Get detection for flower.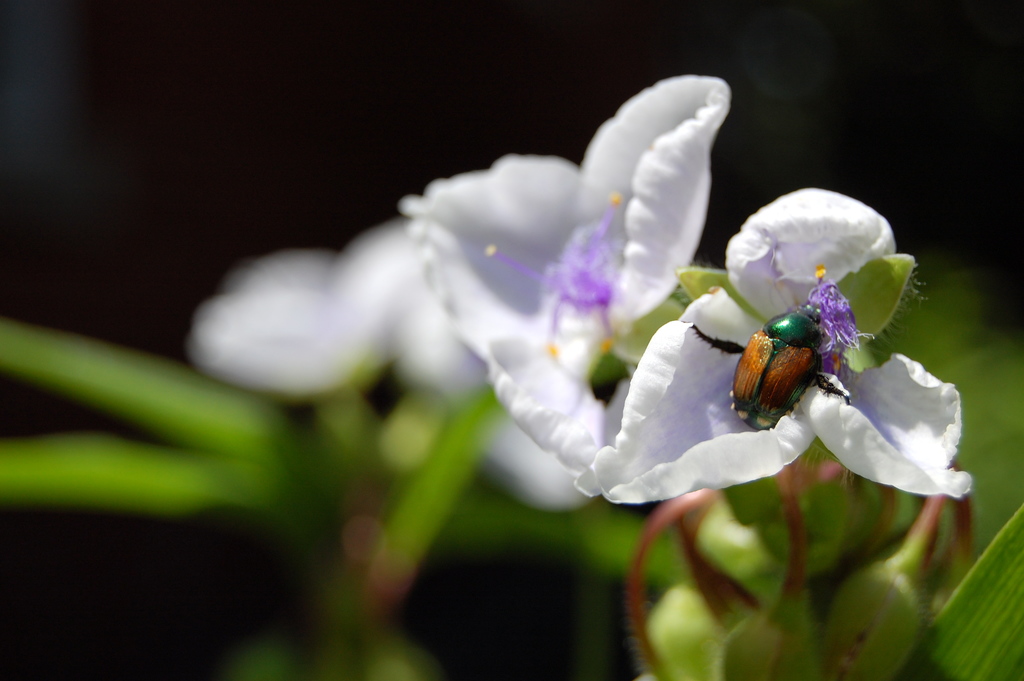
Detection: <bbox>401, 69, 735, 475</bbox>.
